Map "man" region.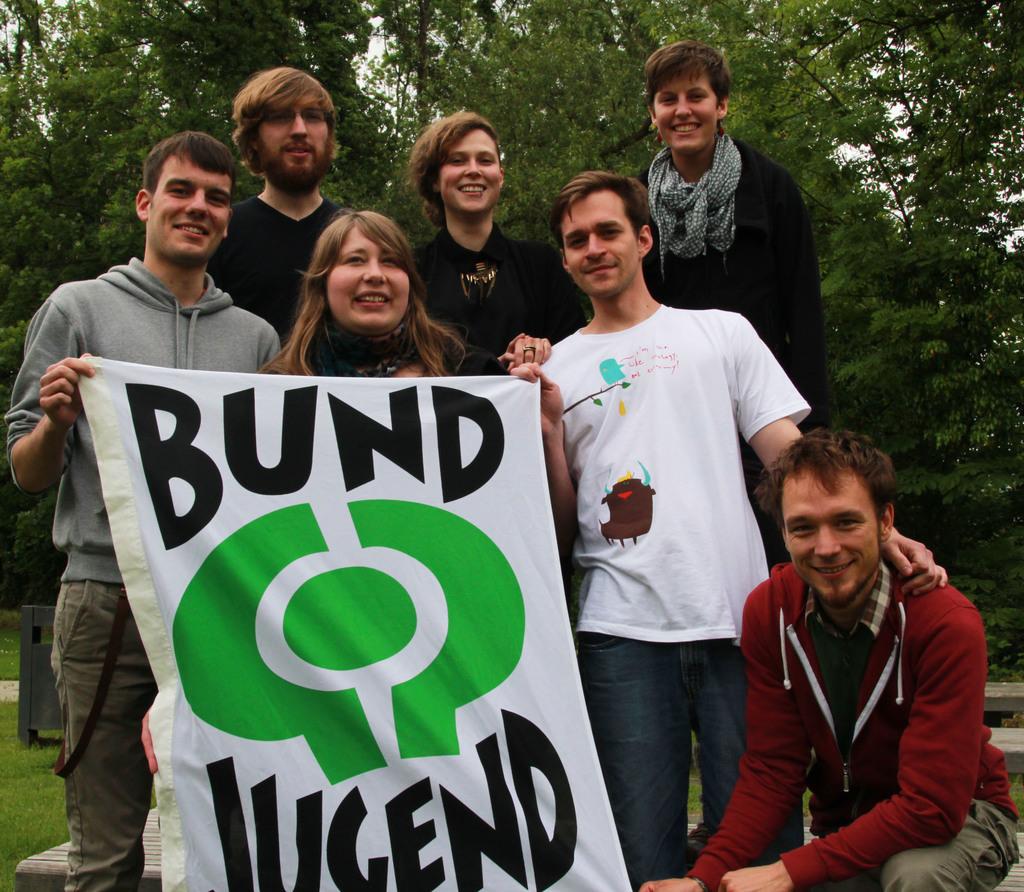
Mapped to 0,133,287,891.
